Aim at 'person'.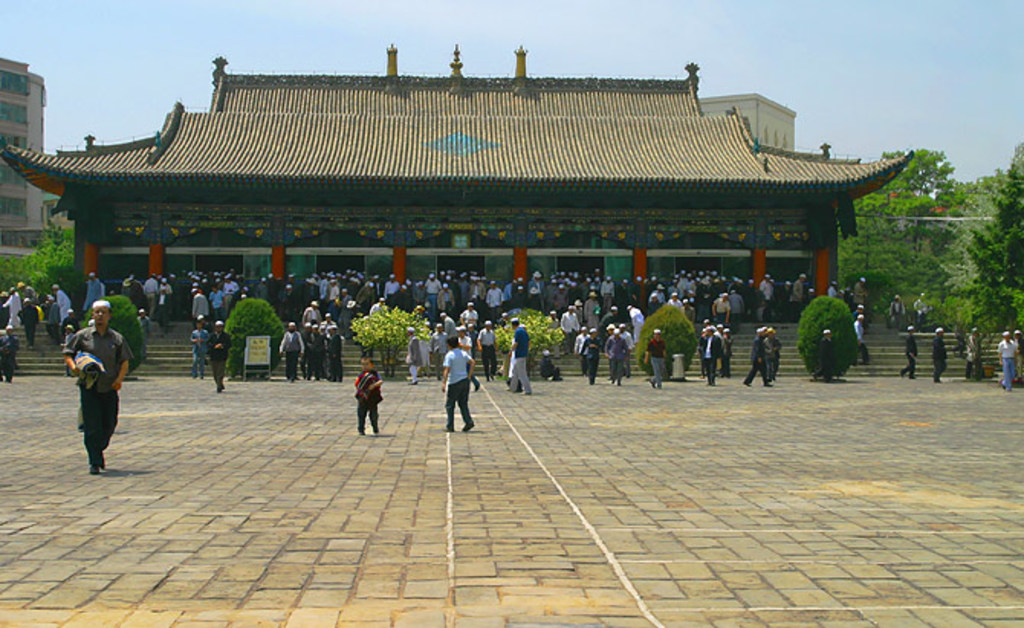
Aimed at detection(700, 321, 723, 387).
